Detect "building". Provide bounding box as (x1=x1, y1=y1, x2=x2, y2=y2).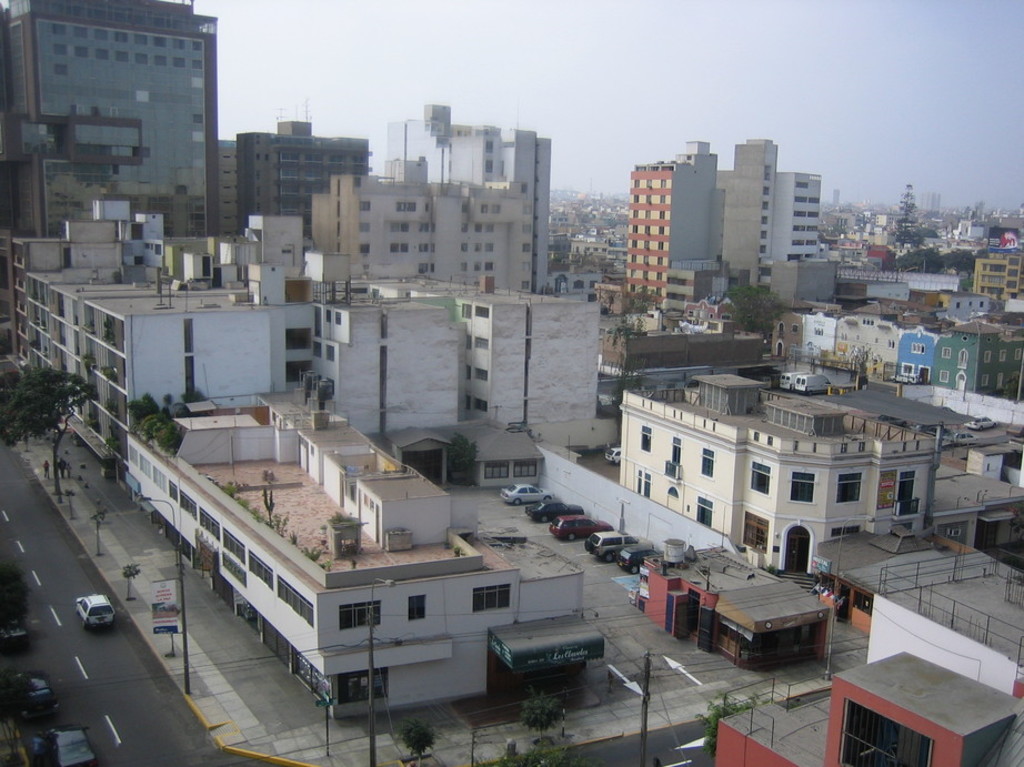
(x1=767, y1=256, x2=845, y2=314).
